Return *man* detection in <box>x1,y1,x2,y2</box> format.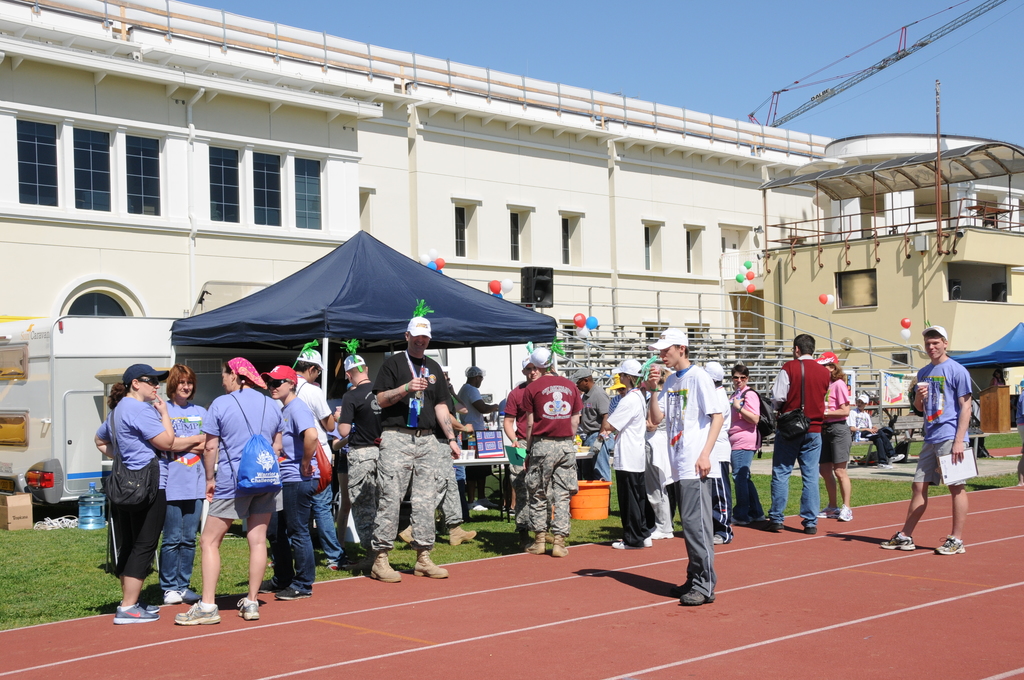
<box>527,342,580,556</box>.
